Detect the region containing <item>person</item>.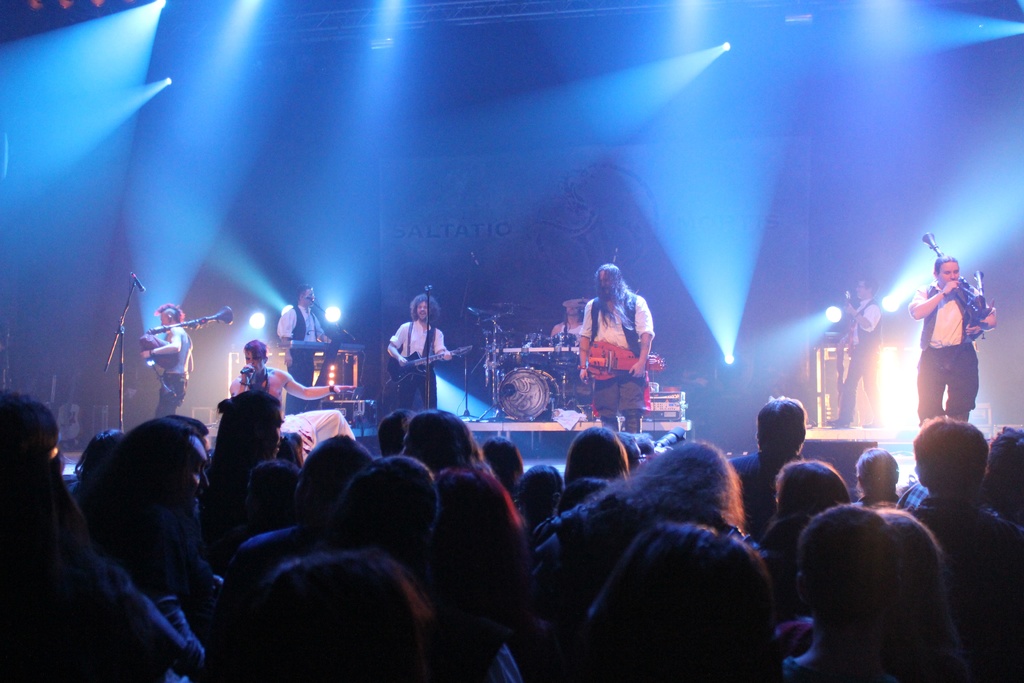
[left=574, top=429, right=641, bottom=477].
